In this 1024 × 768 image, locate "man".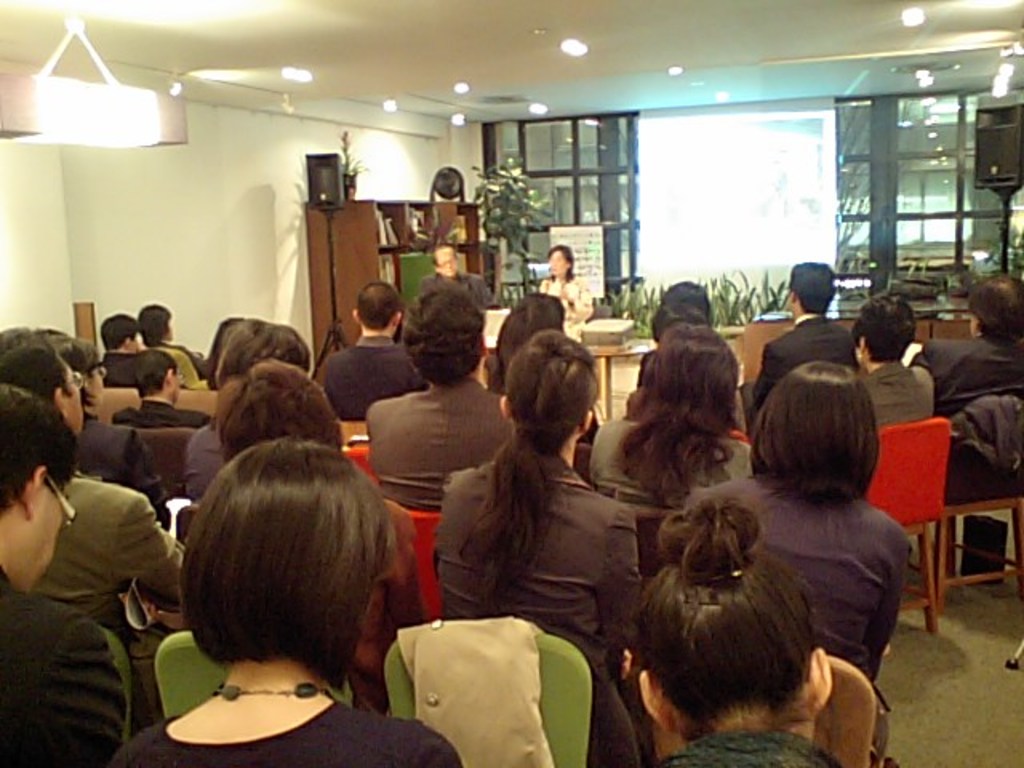
Bounding box: 915 280 1022 576.
